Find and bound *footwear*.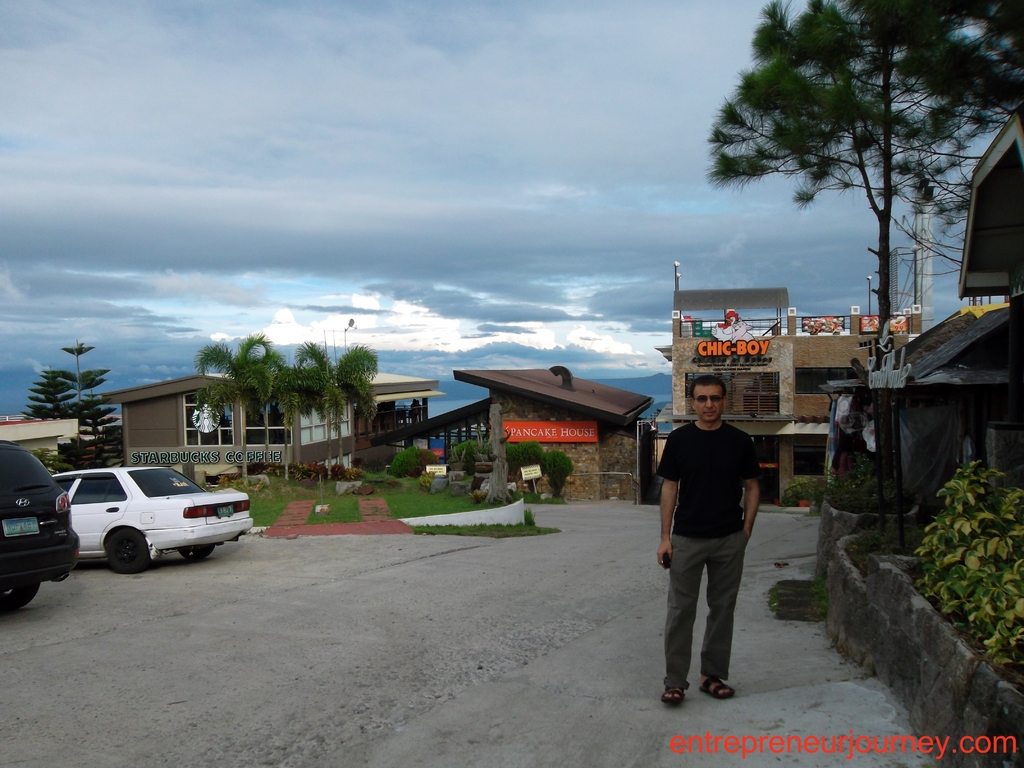
Bound: [700,678,735,698].
